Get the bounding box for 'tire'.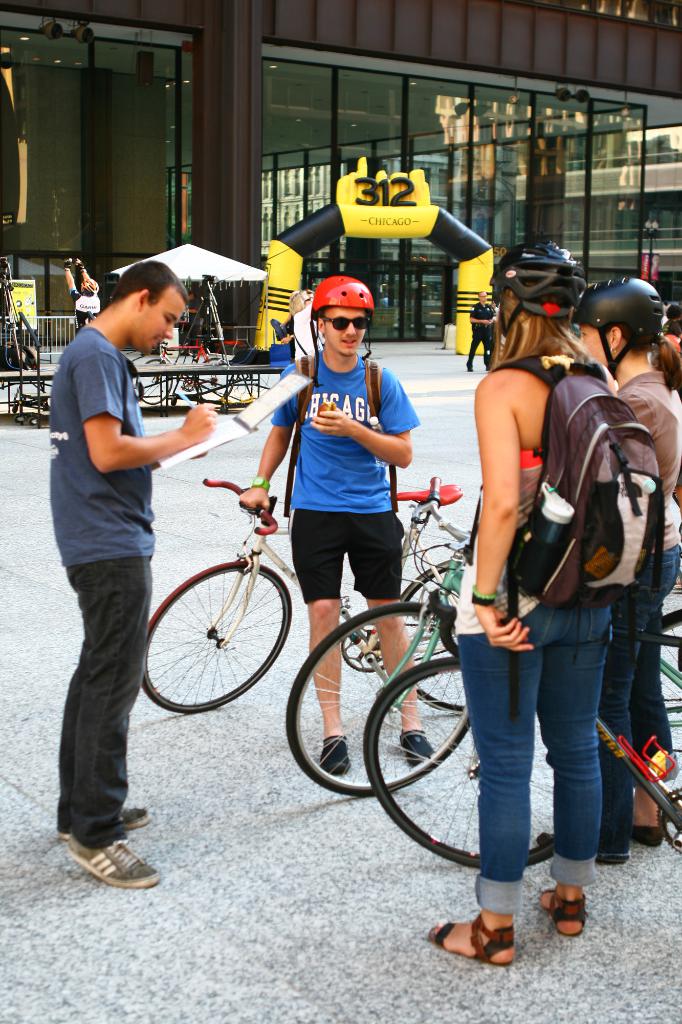
{"x1": 632, "y1": 607, "x2": 681, "y2": 801}.
